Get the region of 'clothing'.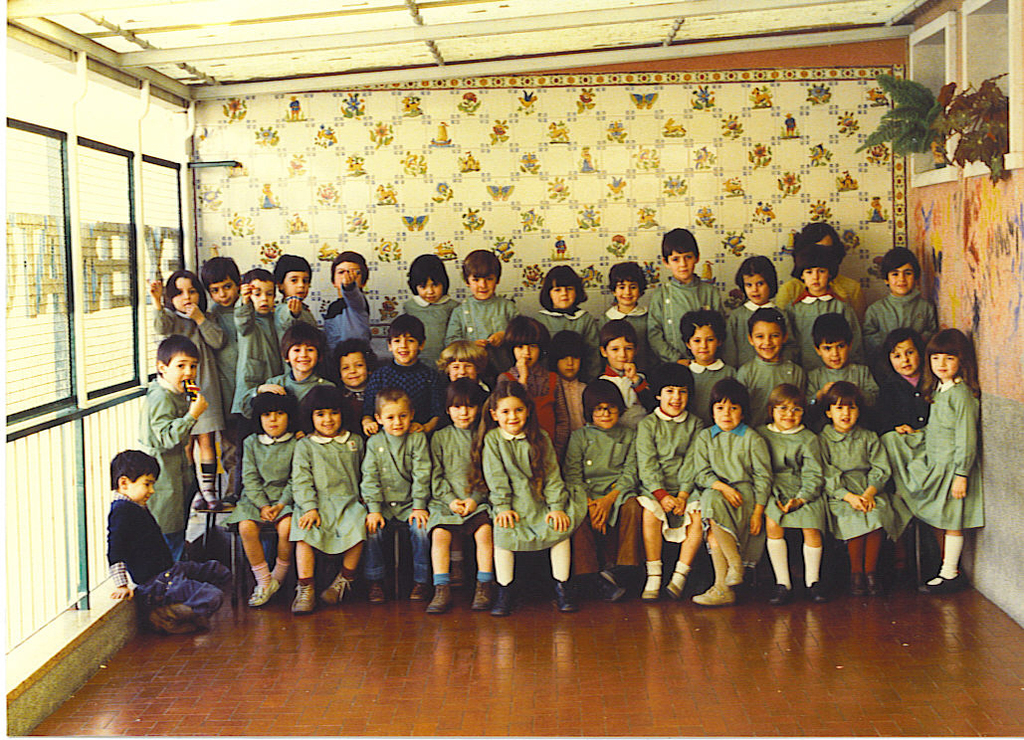
778 284 862 367.
